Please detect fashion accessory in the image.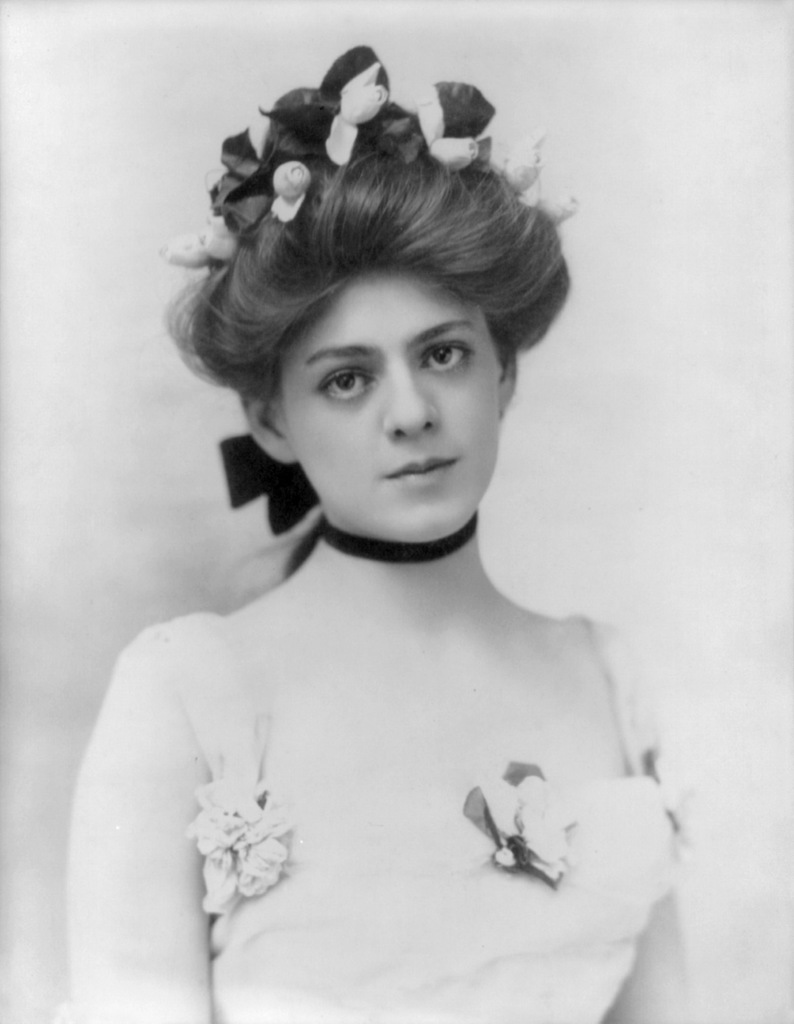
select_region(166, 39, 495, 267).
